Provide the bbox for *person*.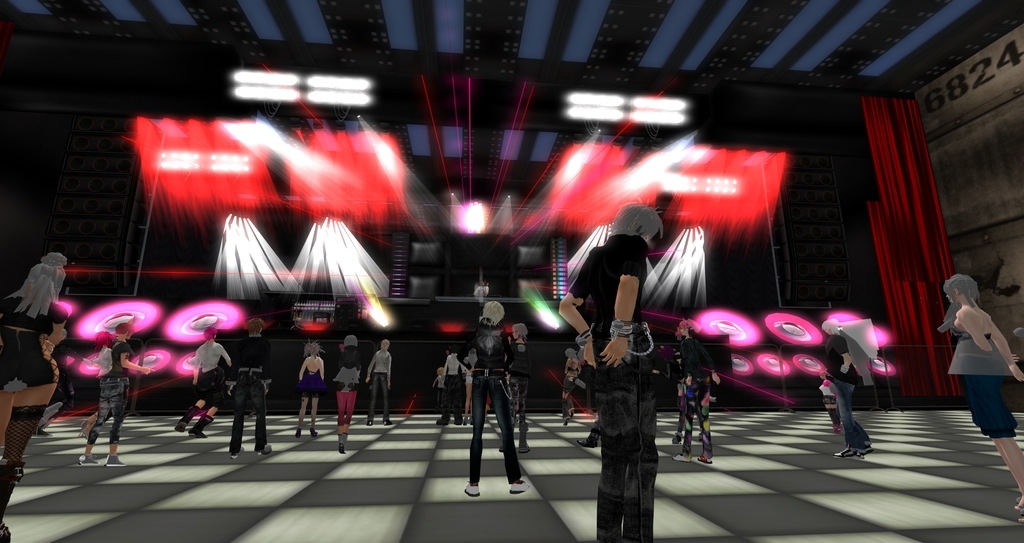
l=451, t=298, r=533, b=501.
